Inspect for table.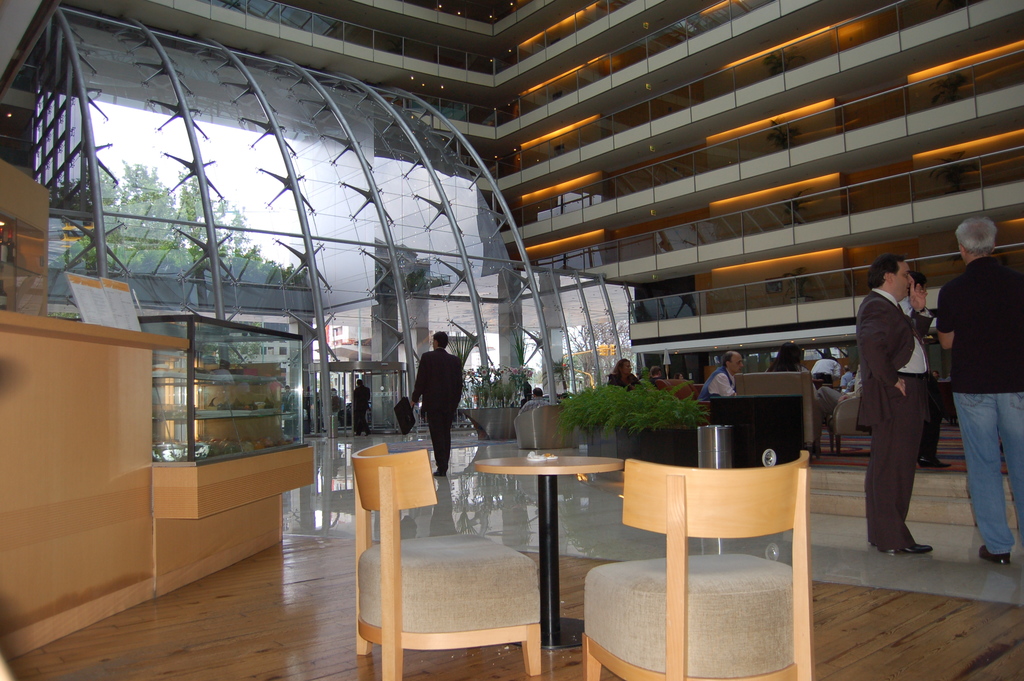
Inspection: [left=713, top=391, right=804, bottom=475].
